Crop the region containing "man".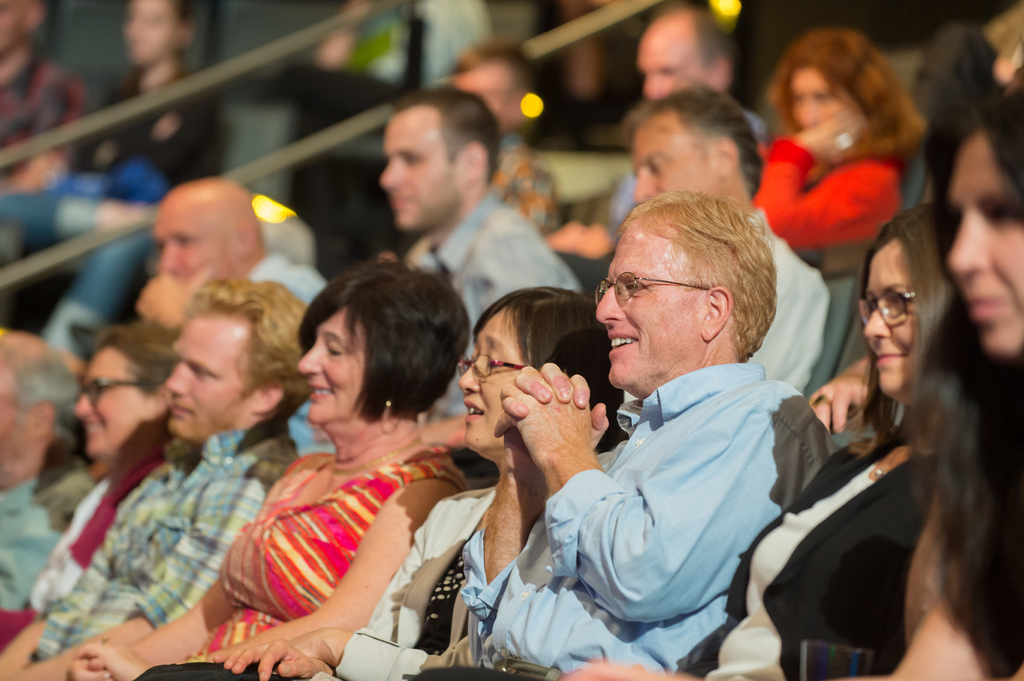
Crop region: <region>0, 0, 87, 191</region>.
